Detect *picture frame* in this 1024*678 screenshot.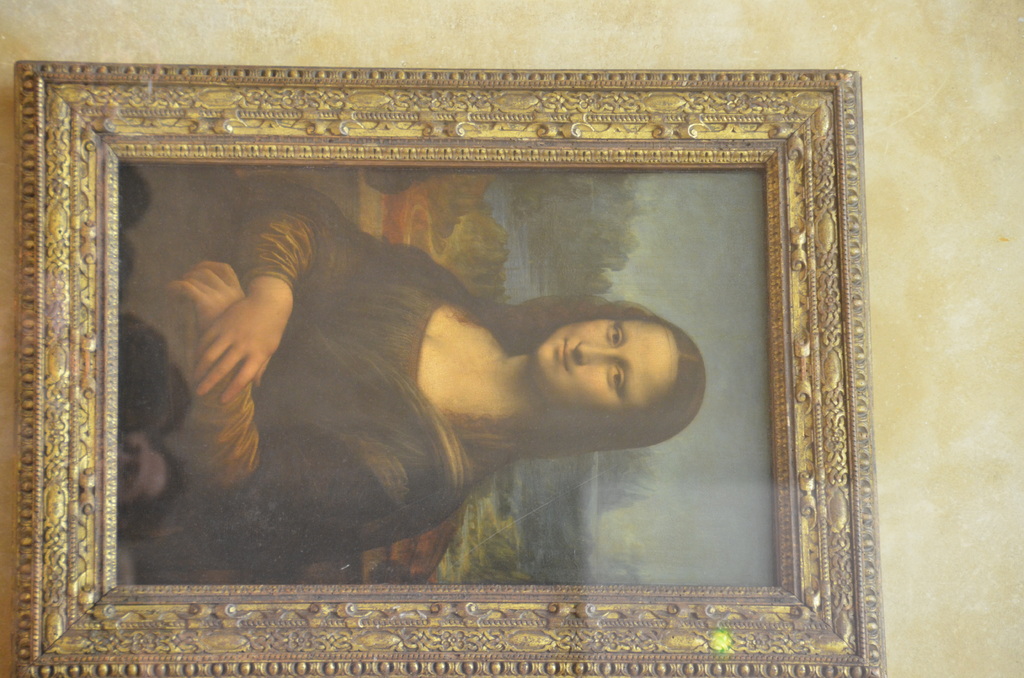
Detection: 16 60 885 675.
